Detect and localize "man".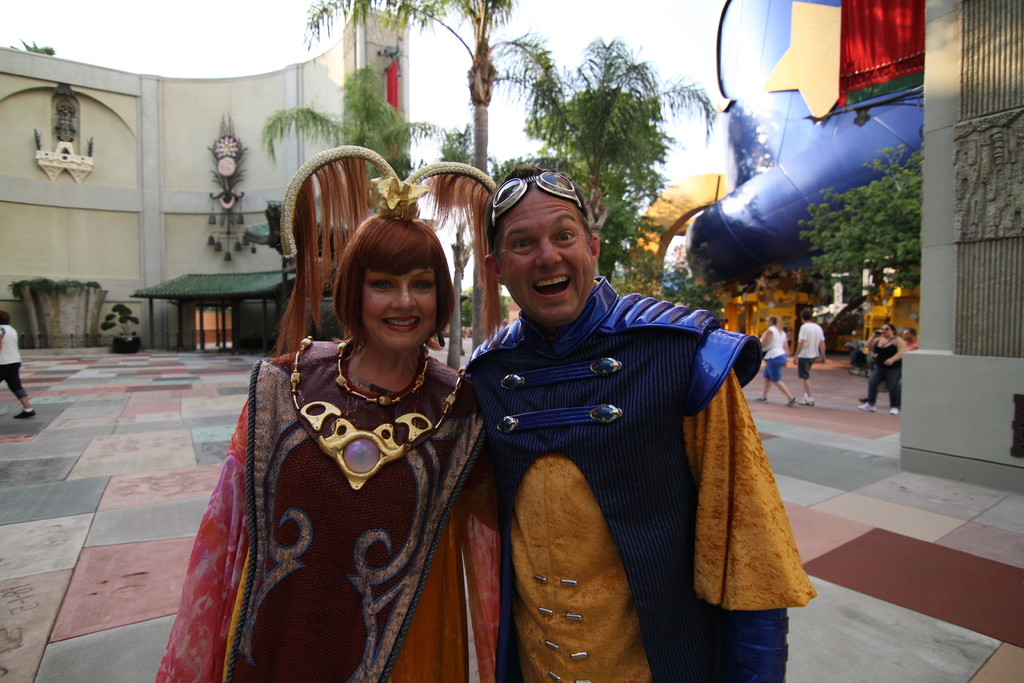
Localized at region(429, 192, 798, 678).
